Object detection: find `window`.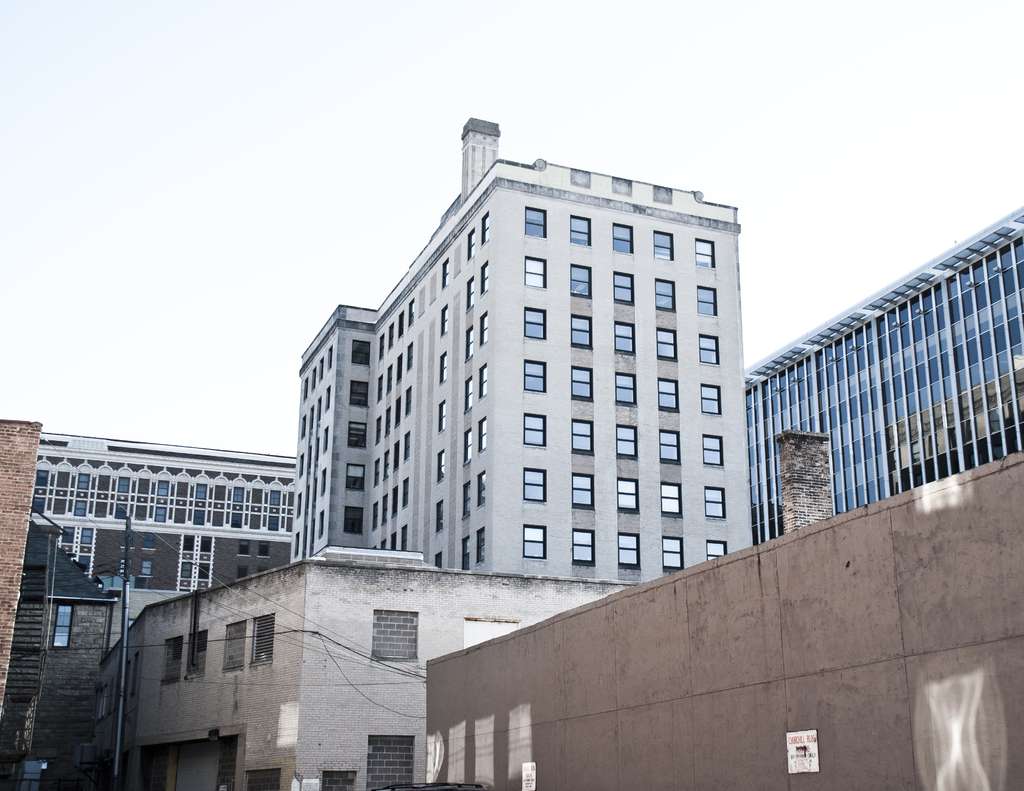
<bbox>479, 260, 491, 294</bbox>.
